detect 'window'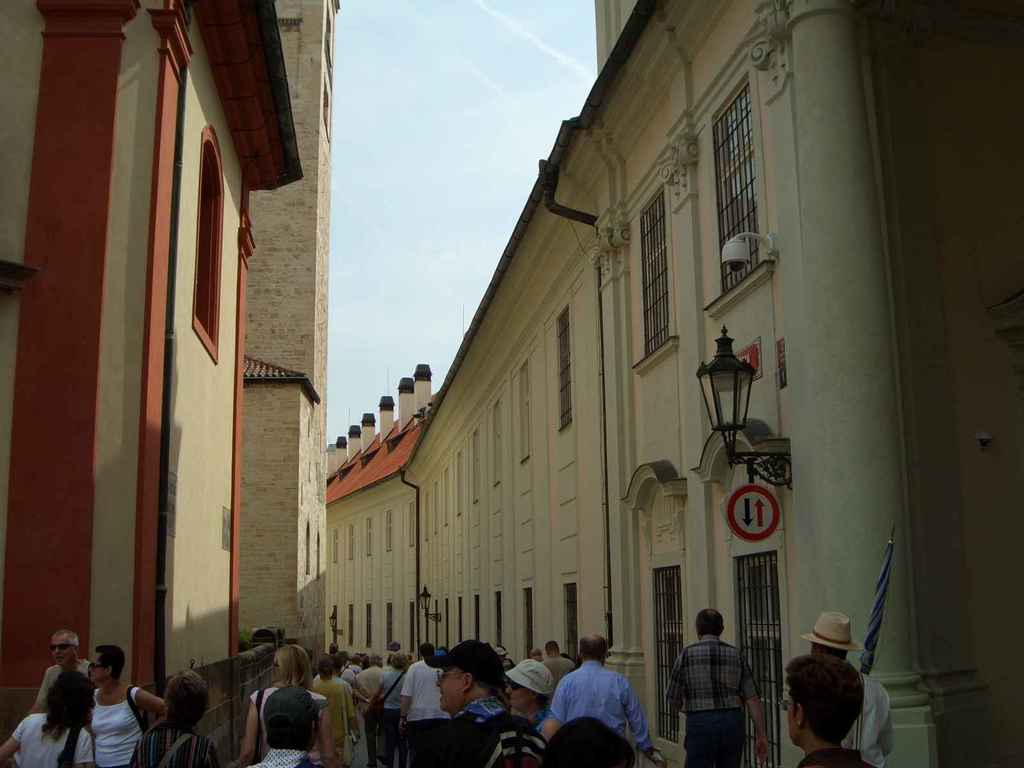
[x1=495, y1=399, x2=504, y2=486]
